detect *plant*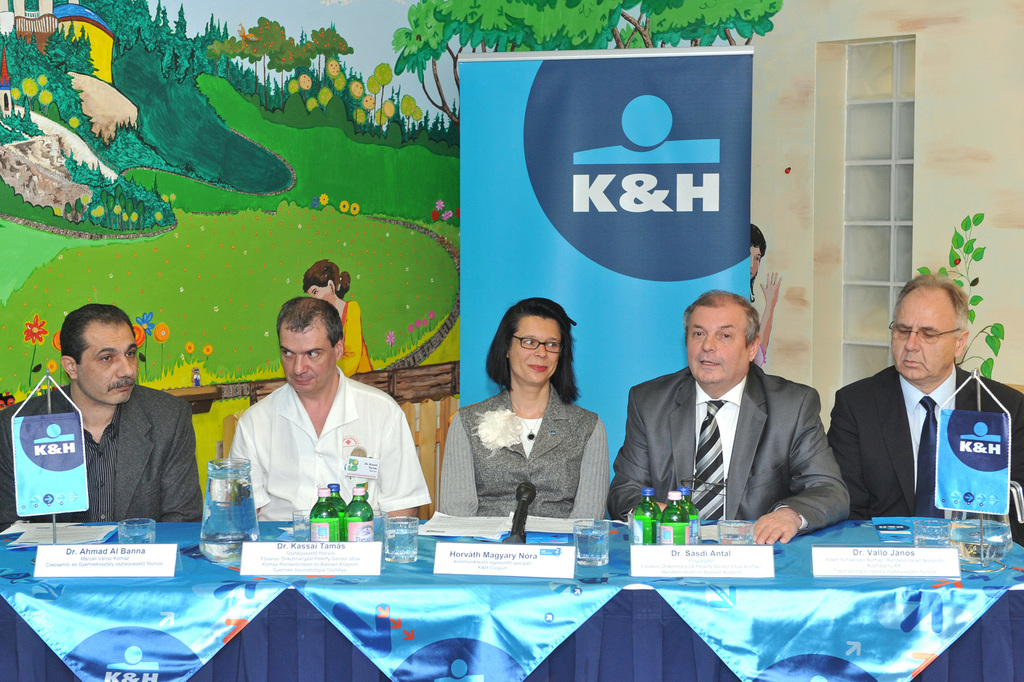
0, 70, 460, 407
